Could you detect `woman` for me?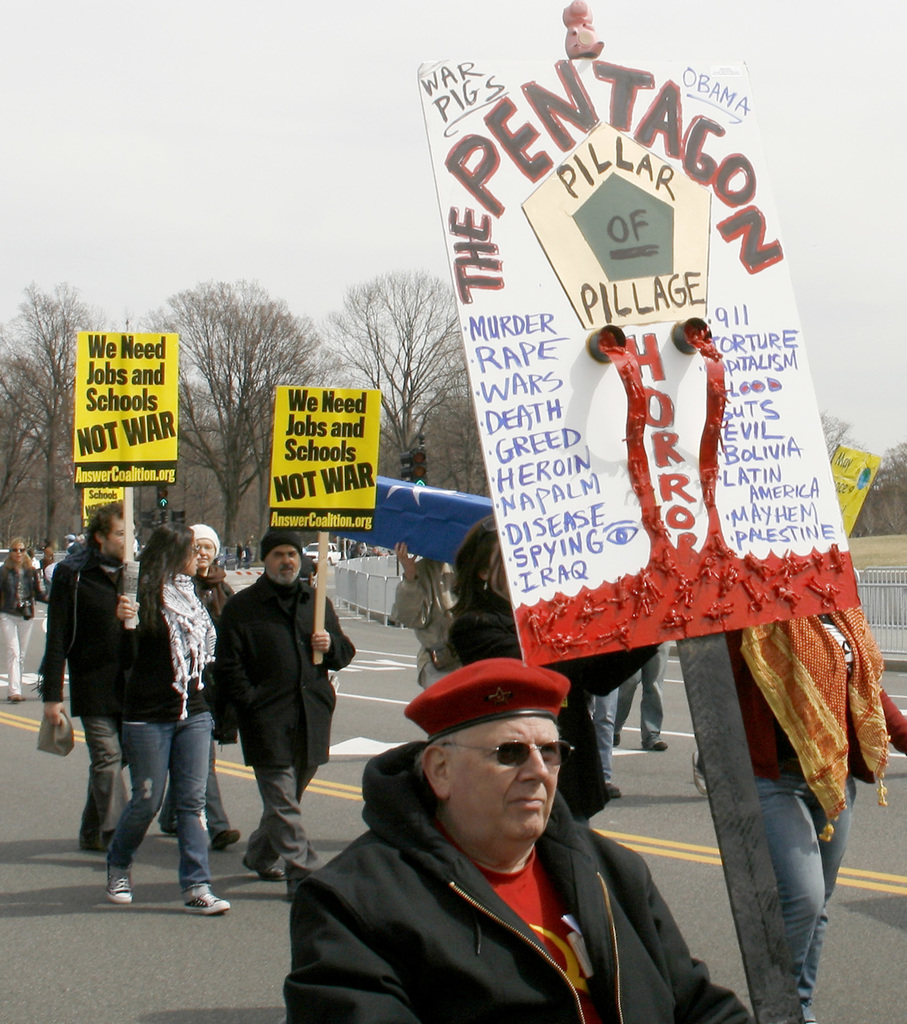
Detection result: [x1=444, y1=506, x2=668, y2=830].
